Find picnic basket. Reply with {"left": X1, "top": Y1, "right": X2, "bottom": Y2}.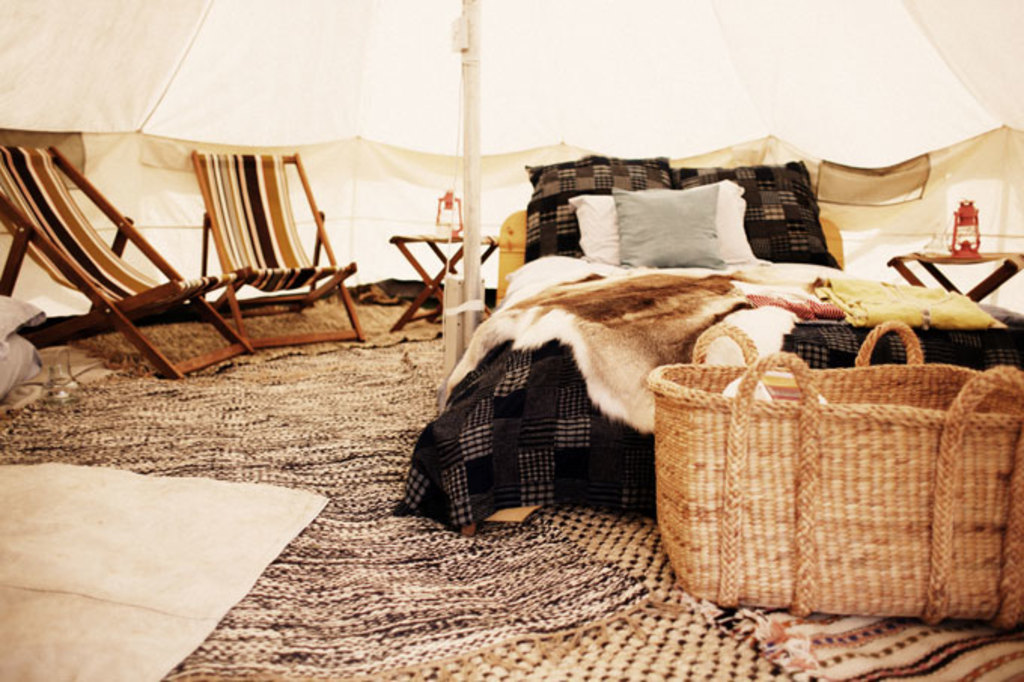
{"left": 646, "top": 318, "right": 1022, "bottom": 631}.
